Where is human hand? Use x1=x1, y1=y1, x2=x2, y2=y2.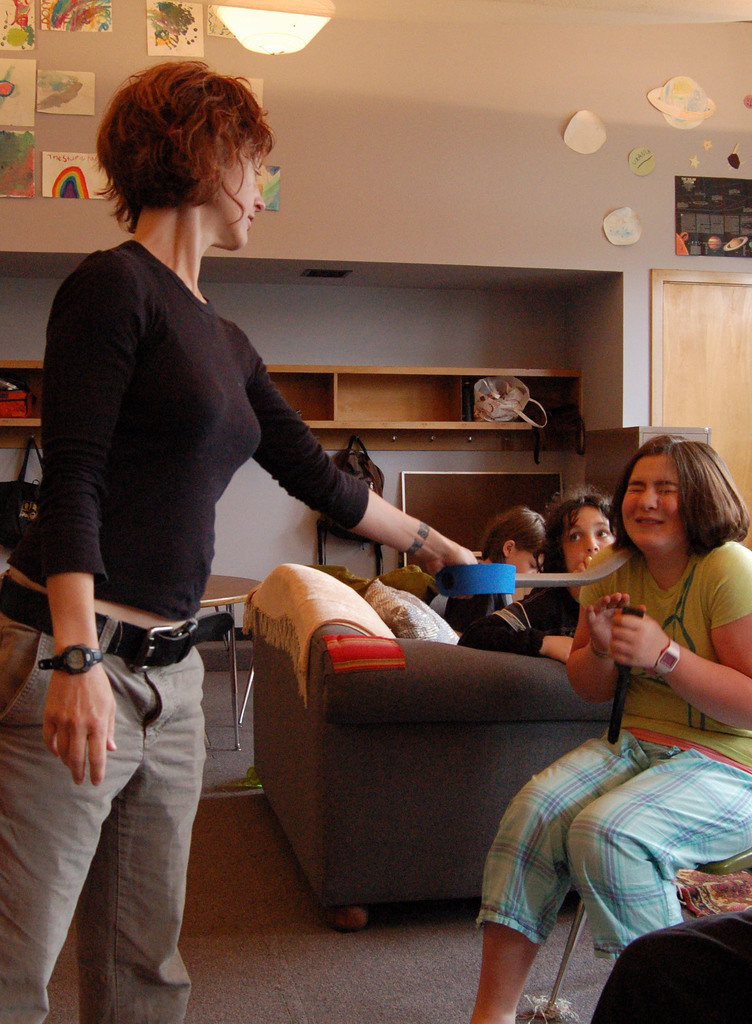
x1=602, y1=595, x2=704, y2=688.
